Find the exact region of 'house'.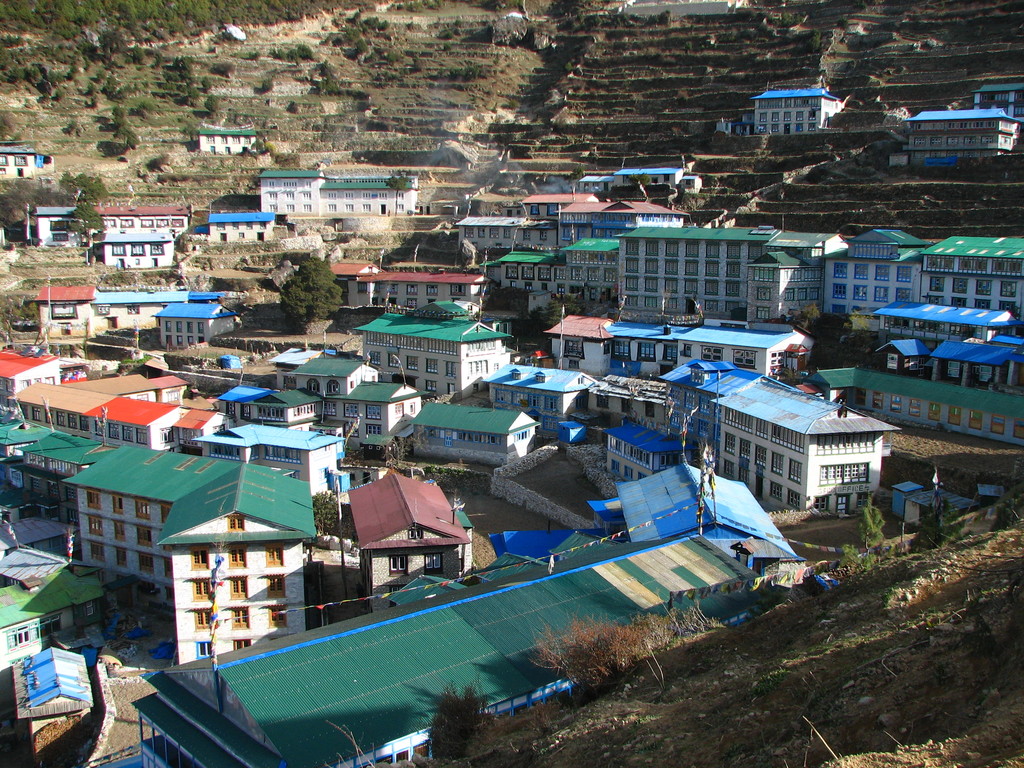
Exact region: detection(212, 377, 273, 426).
